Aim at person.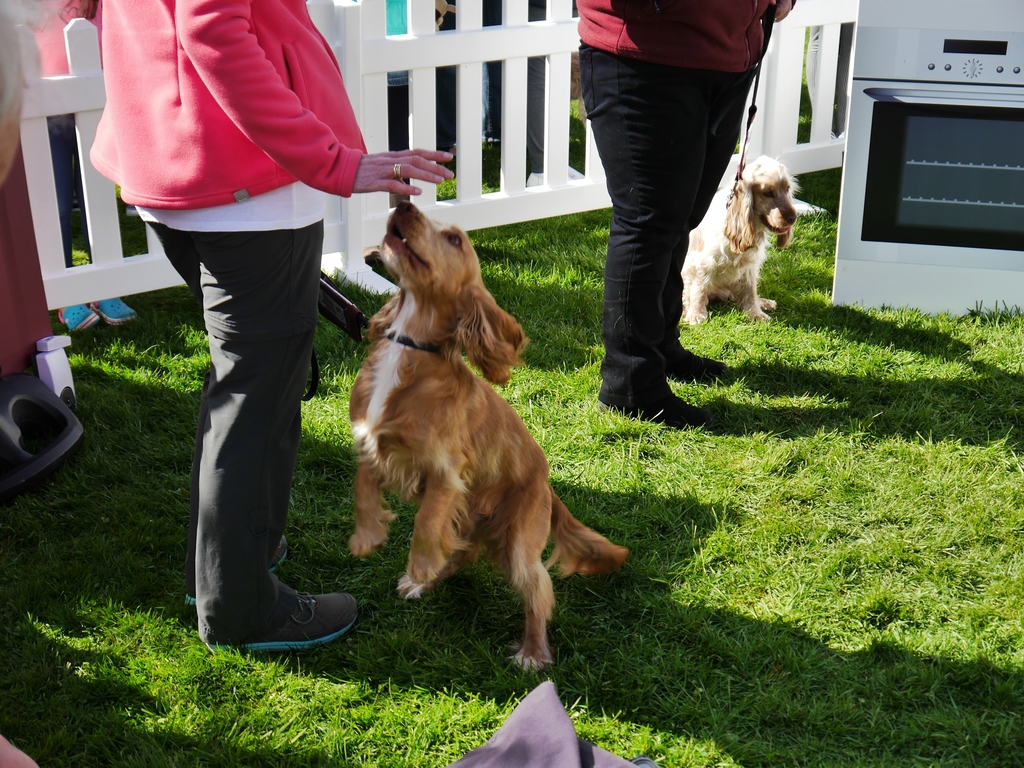
Aimed at (x1=0, y1=724, x2=42, y2=767).
